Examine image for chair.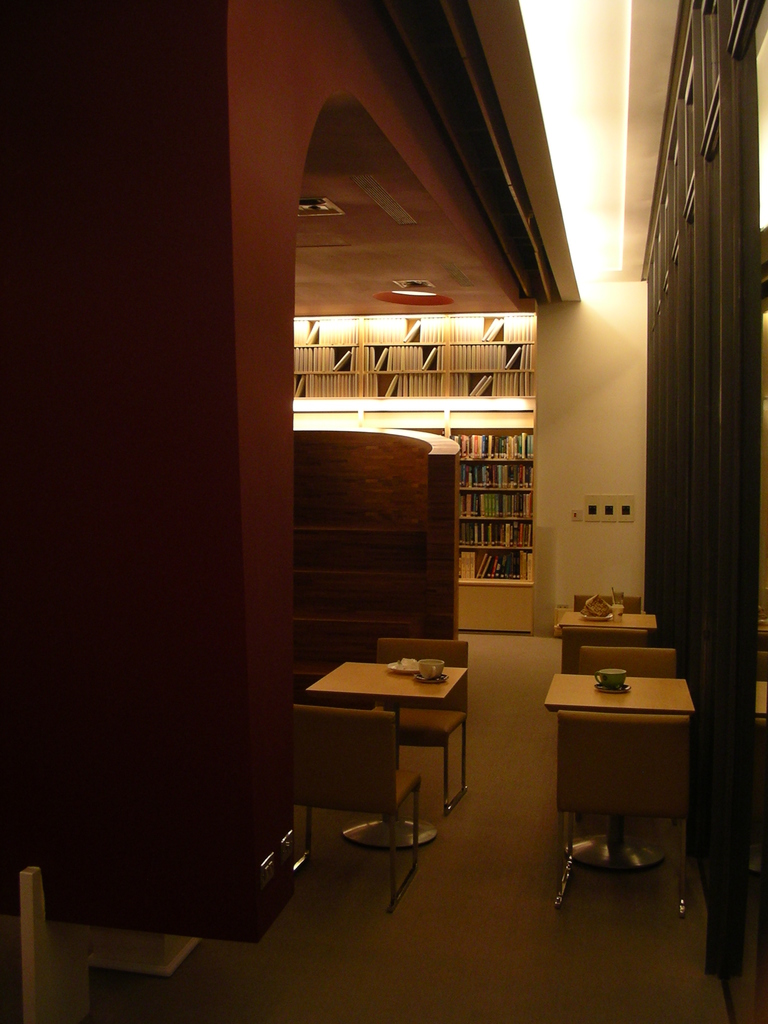
Examination result: bbox=(582, 646, 678, 676).
